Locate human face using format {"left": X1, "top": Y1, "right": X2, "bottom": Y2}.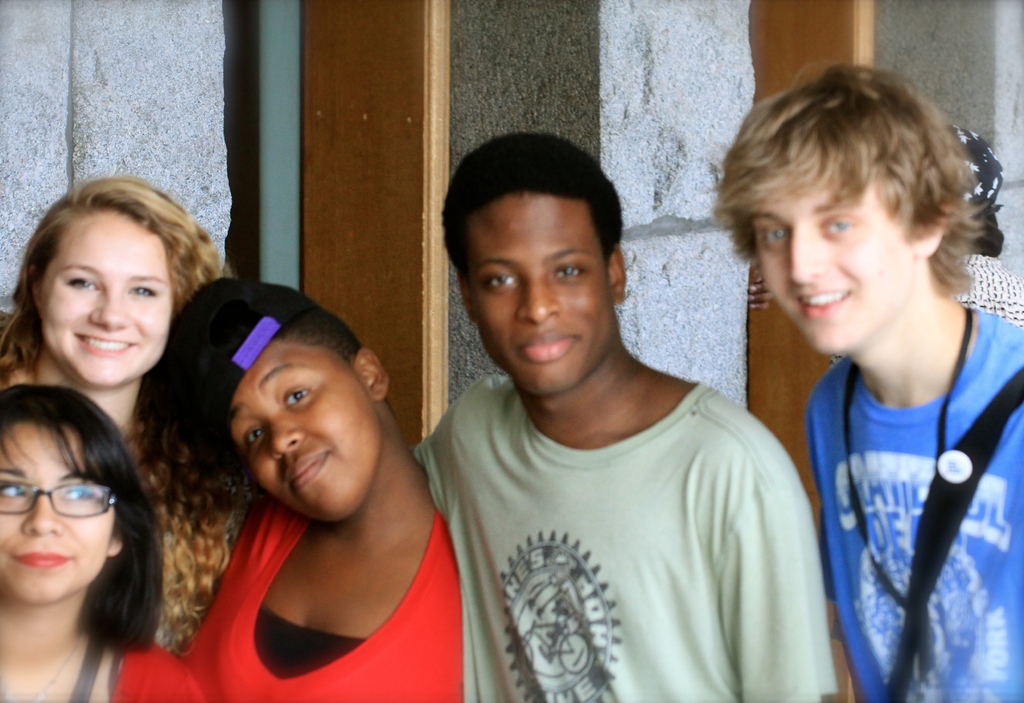
{"left": 0, "top": 422, "right": 116, "bottom": 602}.
